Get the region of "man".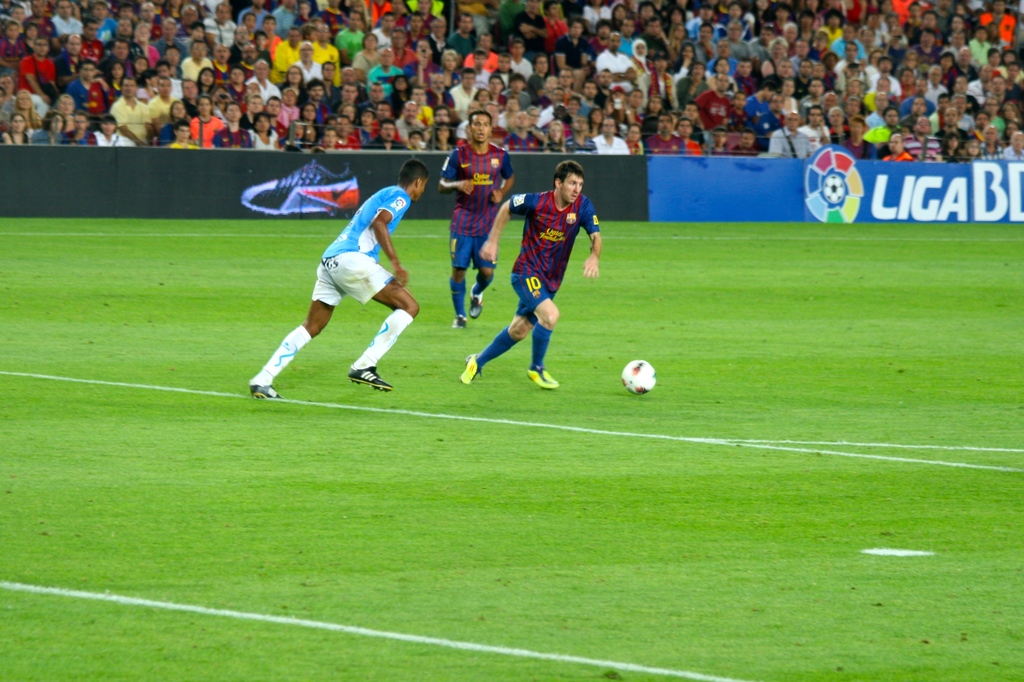
(x1=92, y1=37, x2=140, y2=75).
